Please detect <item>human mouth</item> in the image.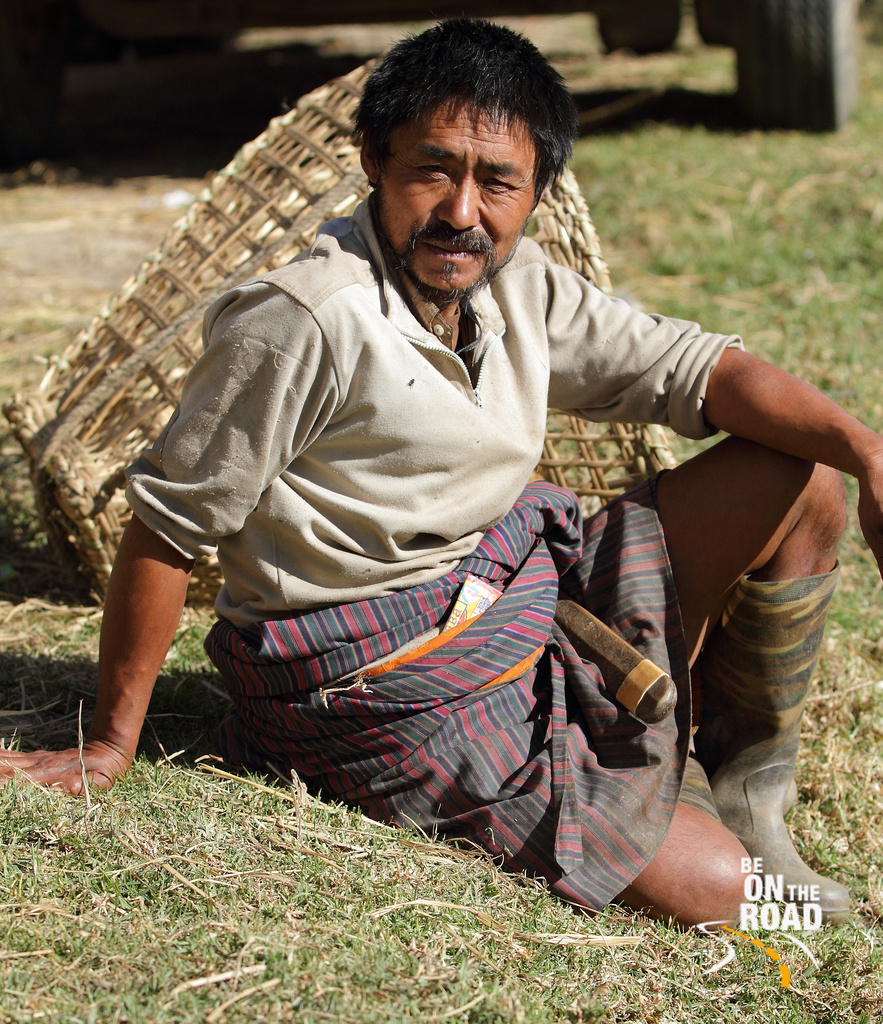
418,234,483,261.
